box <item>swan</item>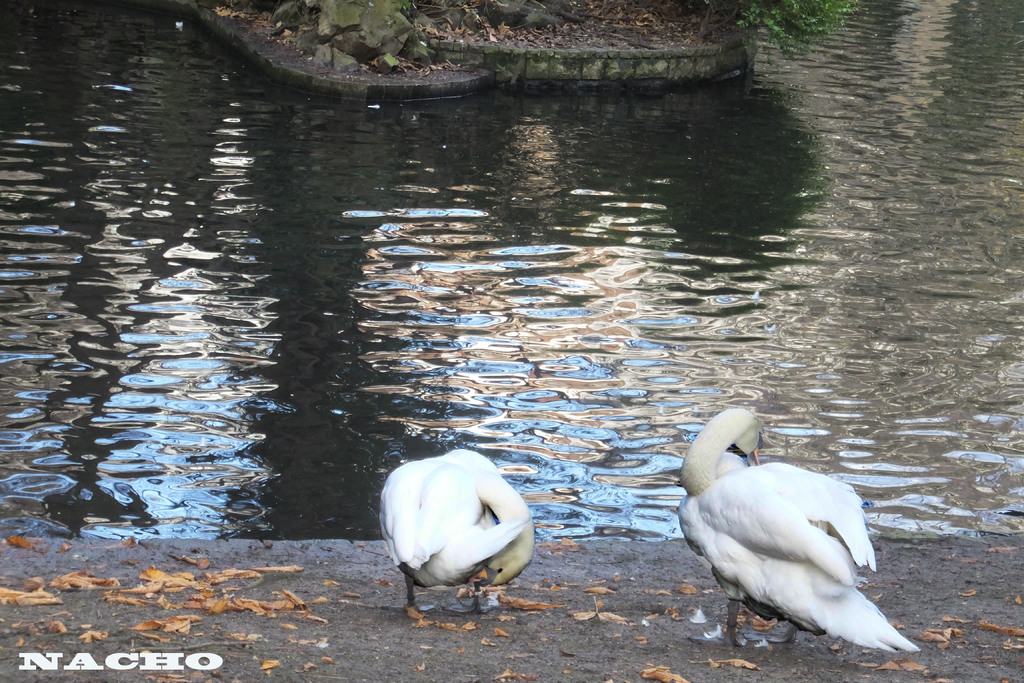
region(369, 439, 545, 616)
